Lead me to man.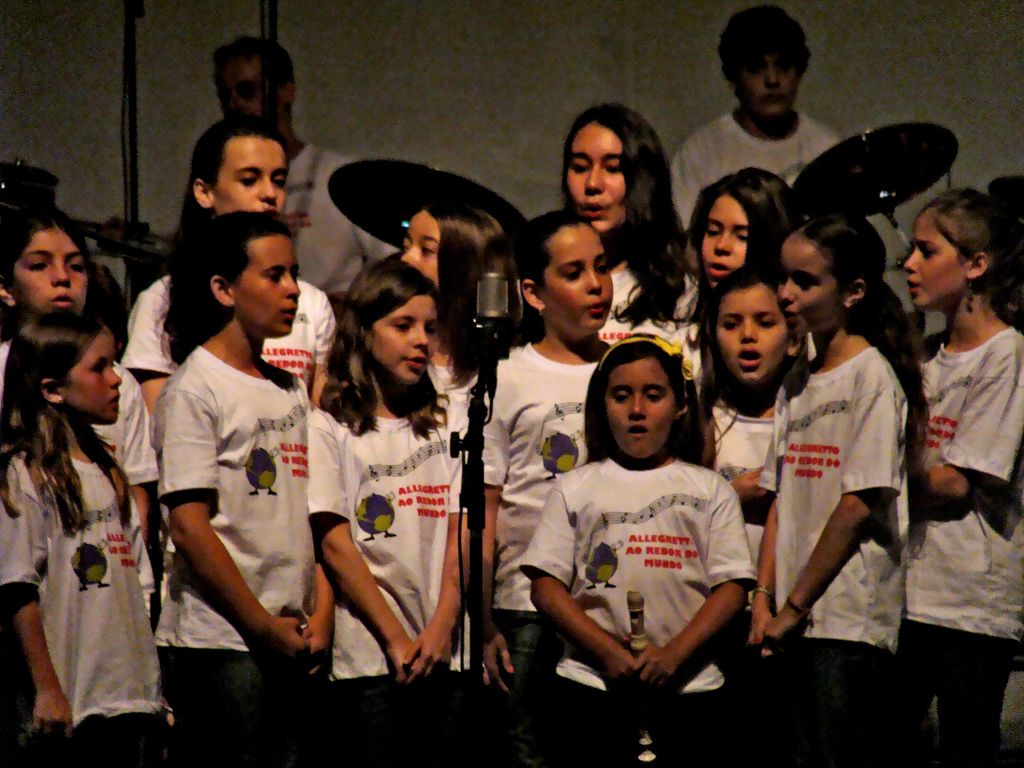
Lead to crop(666, 0, 846, 236).
